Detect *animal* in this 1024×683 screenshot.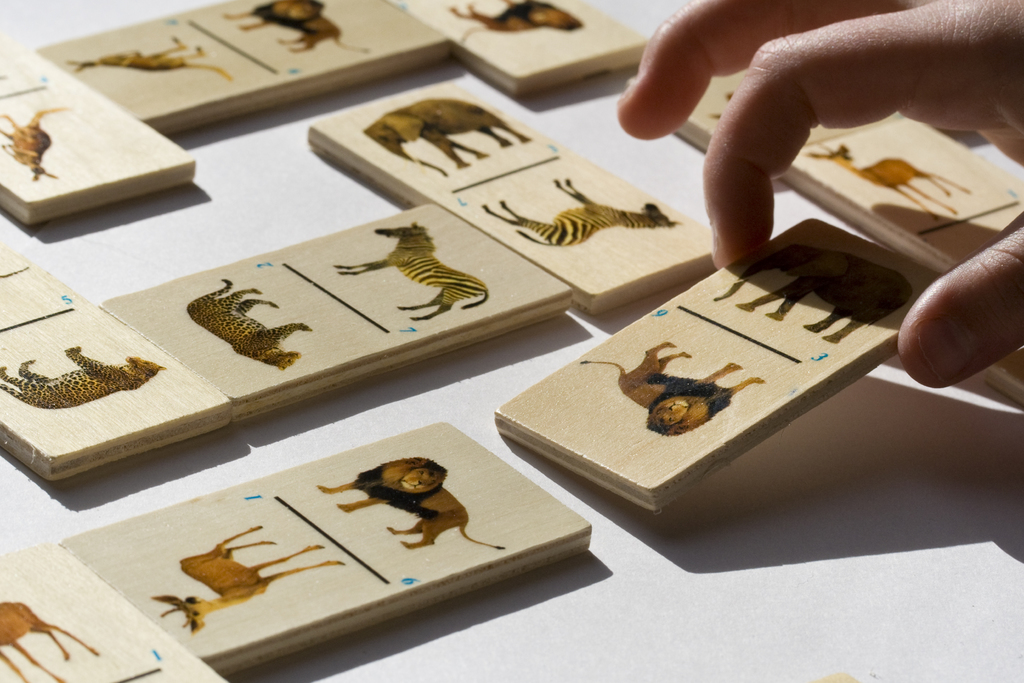
Detection: 452, 0, 584, 44.
